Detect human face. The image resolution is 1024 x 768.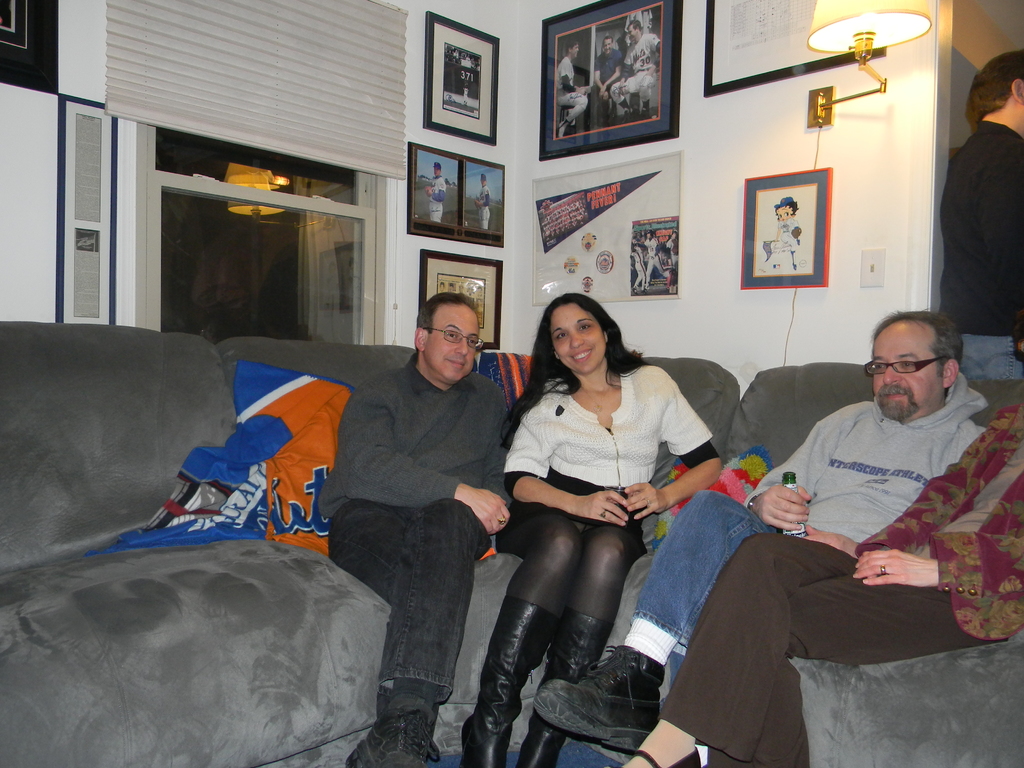
[778, 205, 795, 224].
